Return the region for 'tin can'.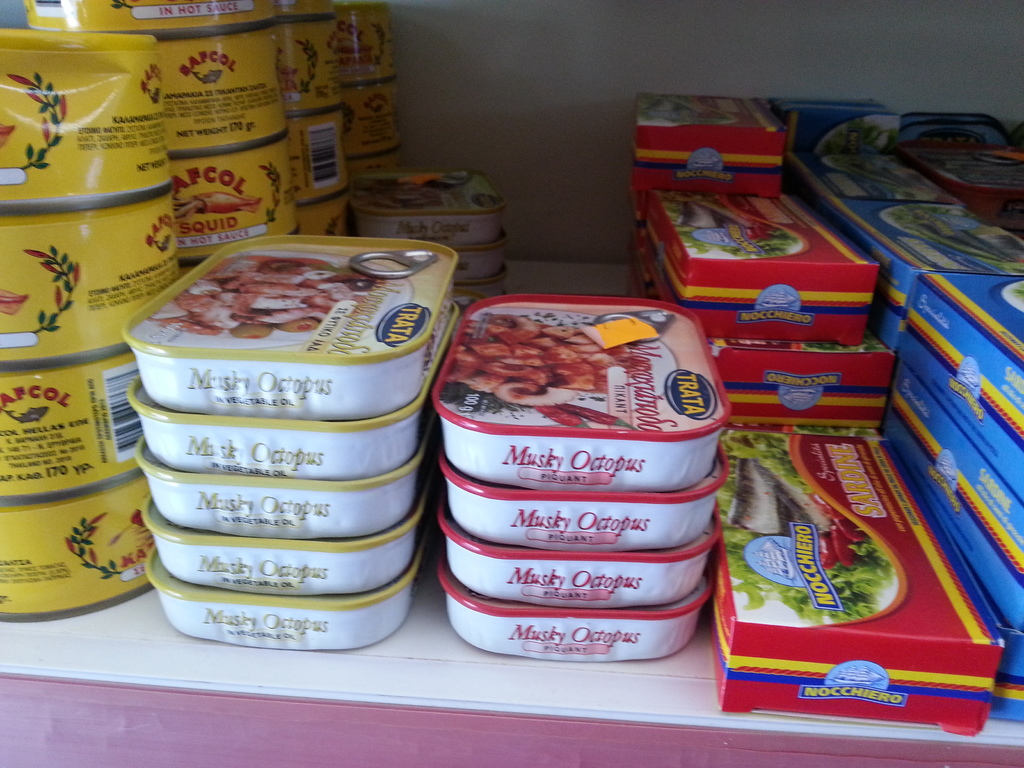
box=[51, 0, 282, 282].
